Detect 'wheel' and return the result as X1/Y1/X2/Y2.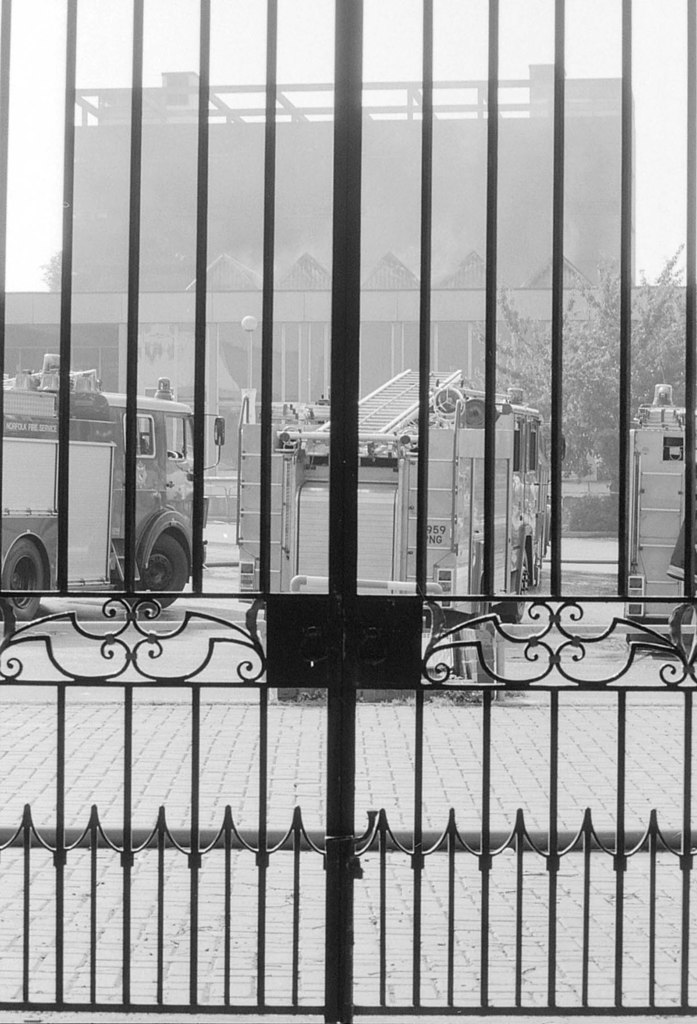
113/527/190/612.
